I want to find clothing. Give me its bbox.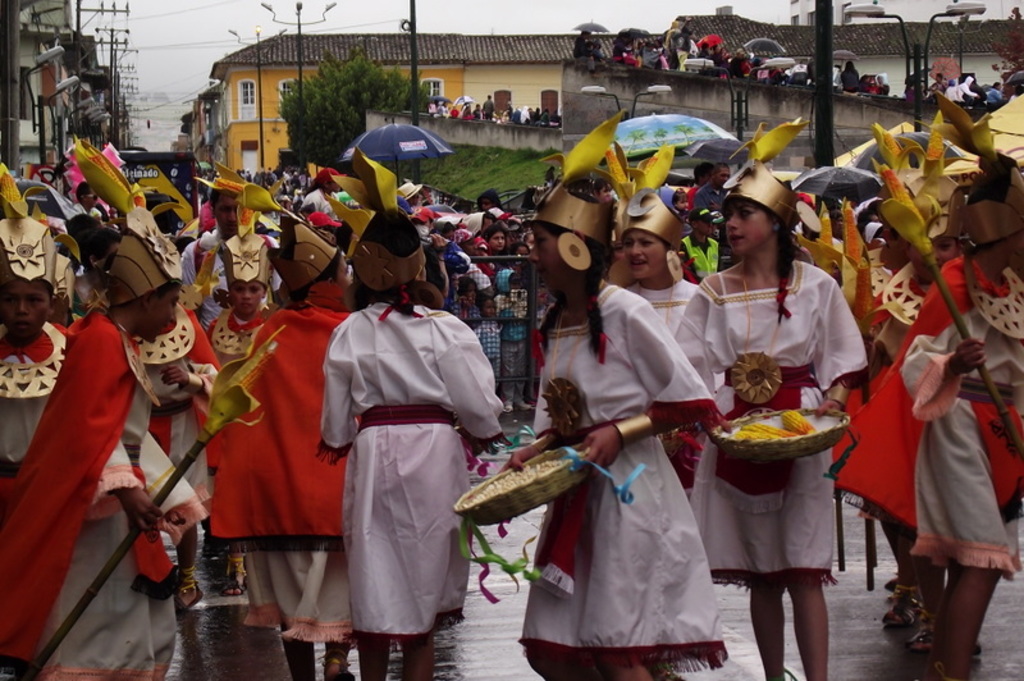
select_region(630, 279, 699, 339).
